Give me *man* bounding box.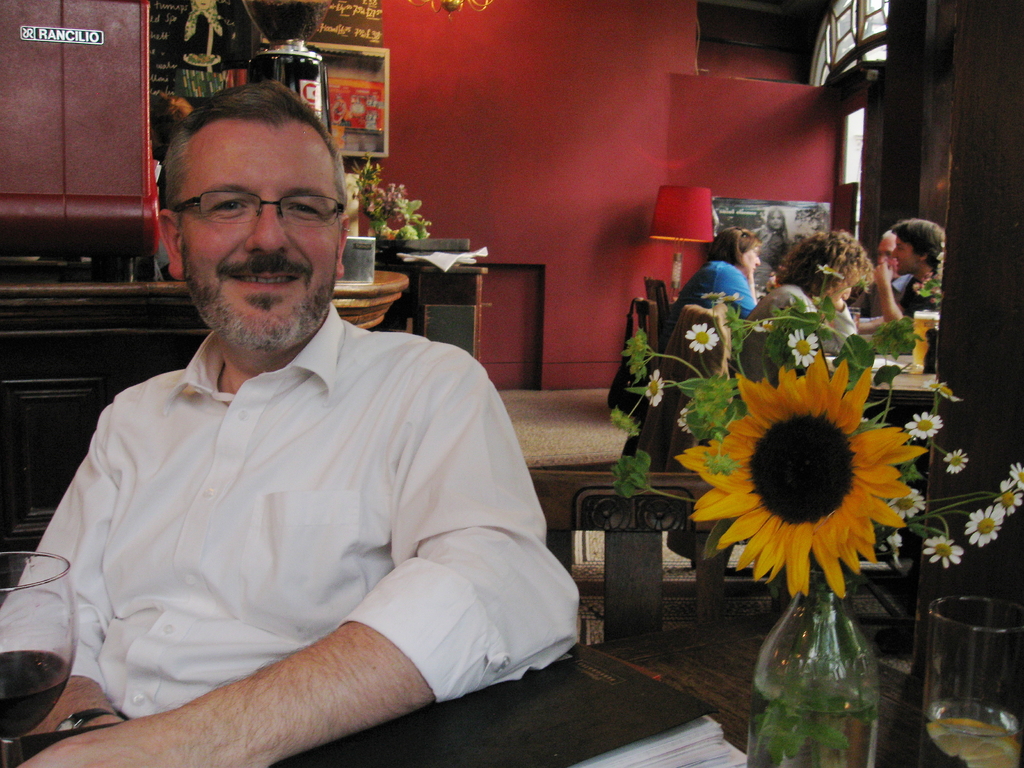
box=[884, 220, 943, 327].
